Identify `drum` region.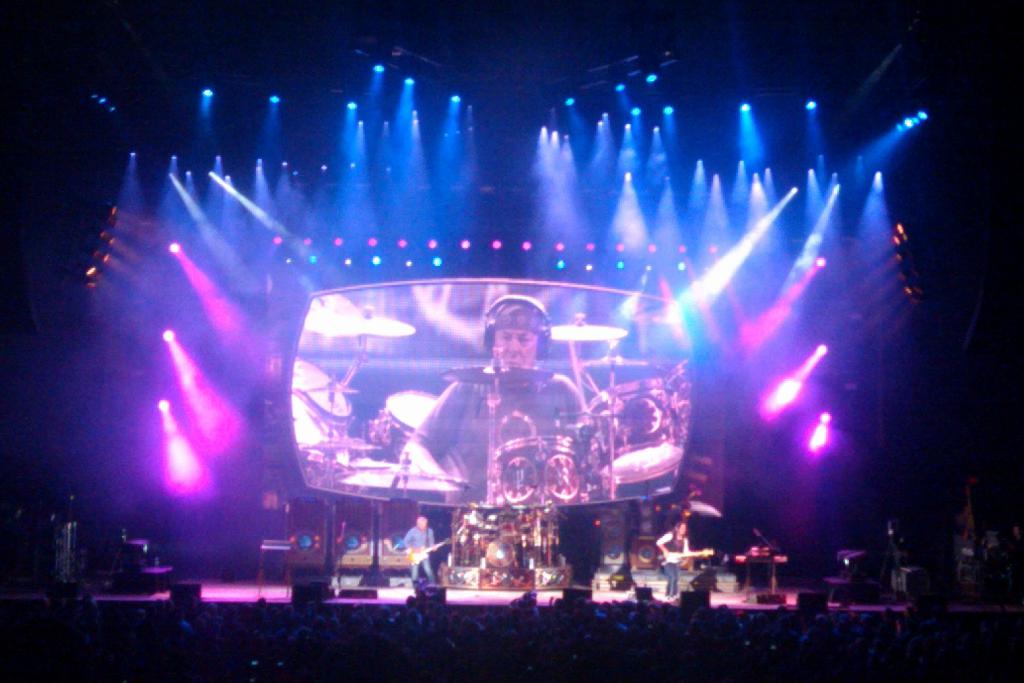
Region: [294,358,353,423].
